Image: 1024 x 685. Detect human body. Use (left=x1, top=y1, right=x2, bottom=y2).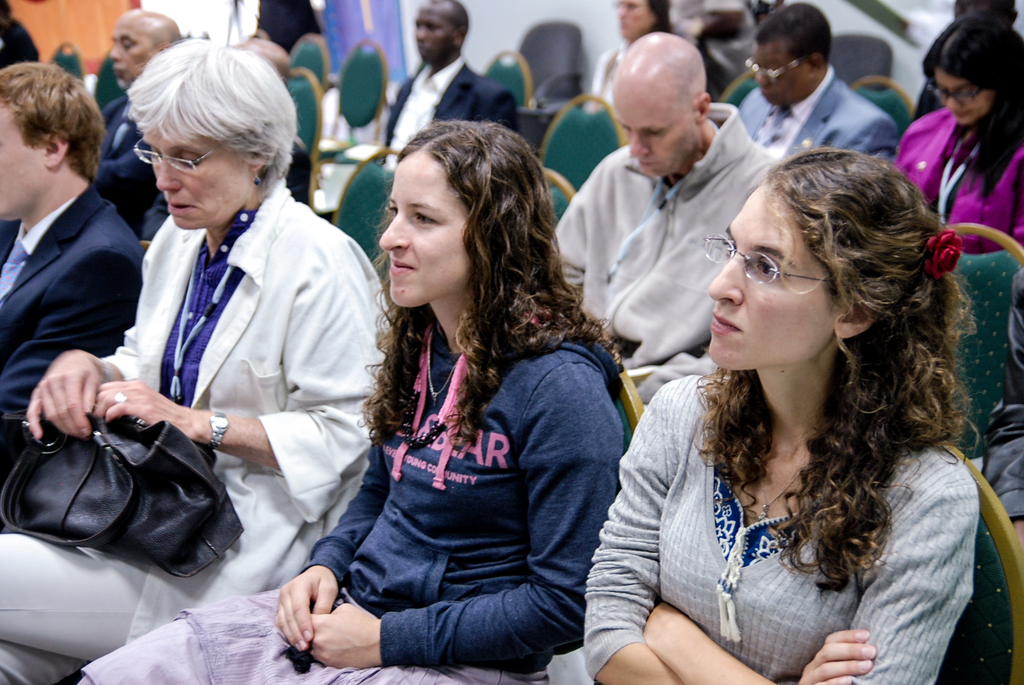
(left=732, top=59, right=917, bottom=164).
